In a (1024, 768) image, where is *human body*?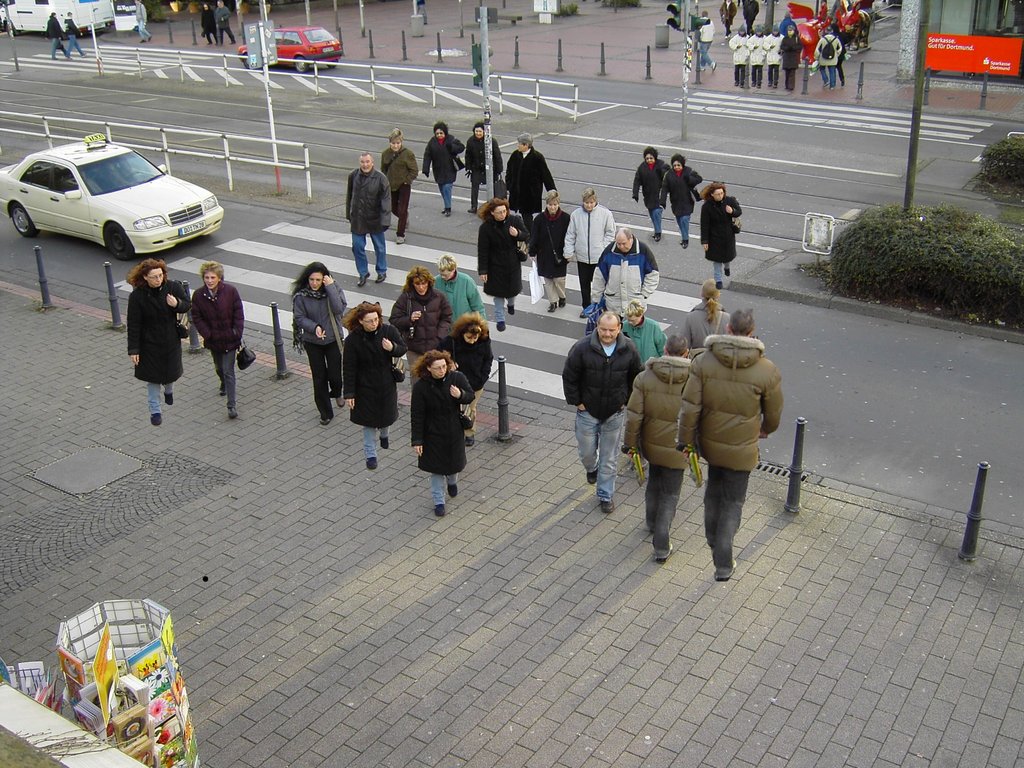
bbox=(659, 166, 701, 249).
